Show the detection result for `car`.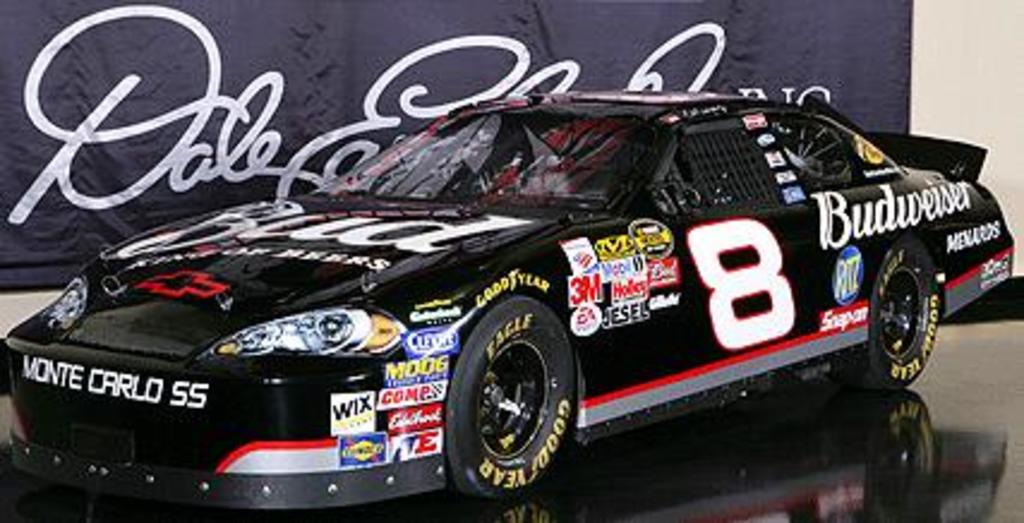
region(0, 94, 1019, 521).
